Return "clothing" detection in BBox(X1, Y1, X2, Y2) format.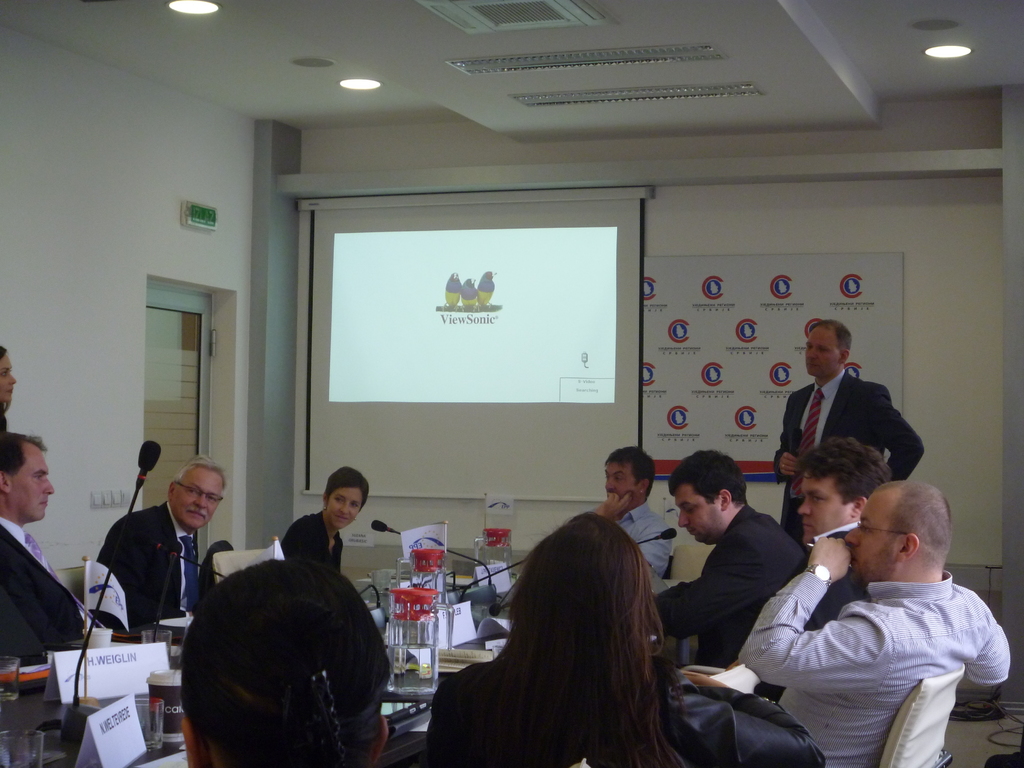
BBox(778, 376, 924, 538).
